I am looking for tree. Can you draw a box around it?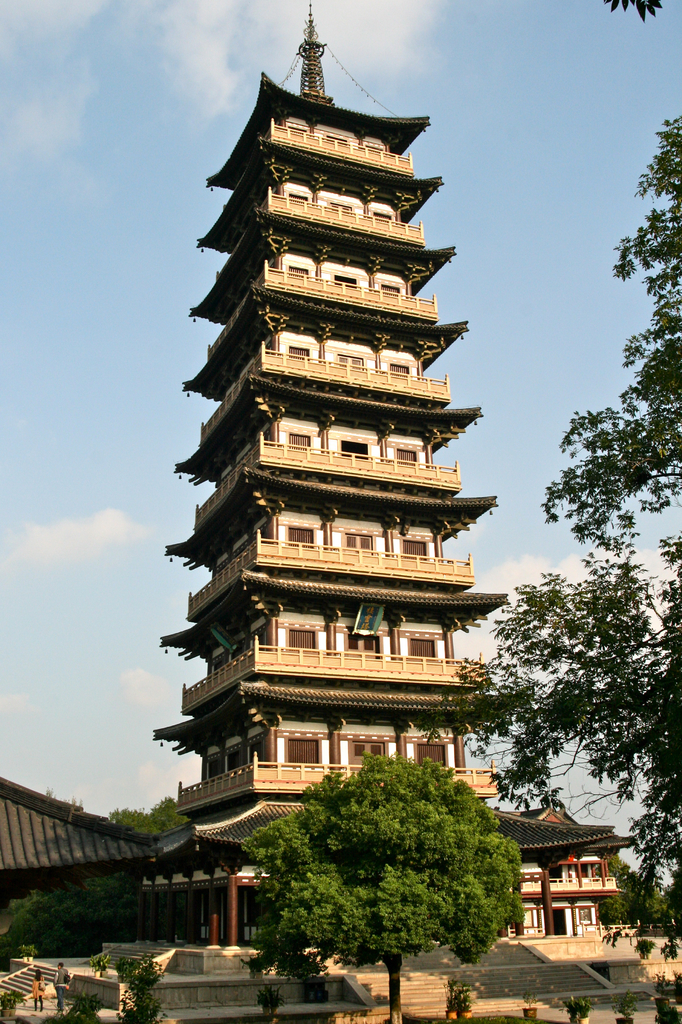
Sure, the bounding box is 456 106 681 940.
